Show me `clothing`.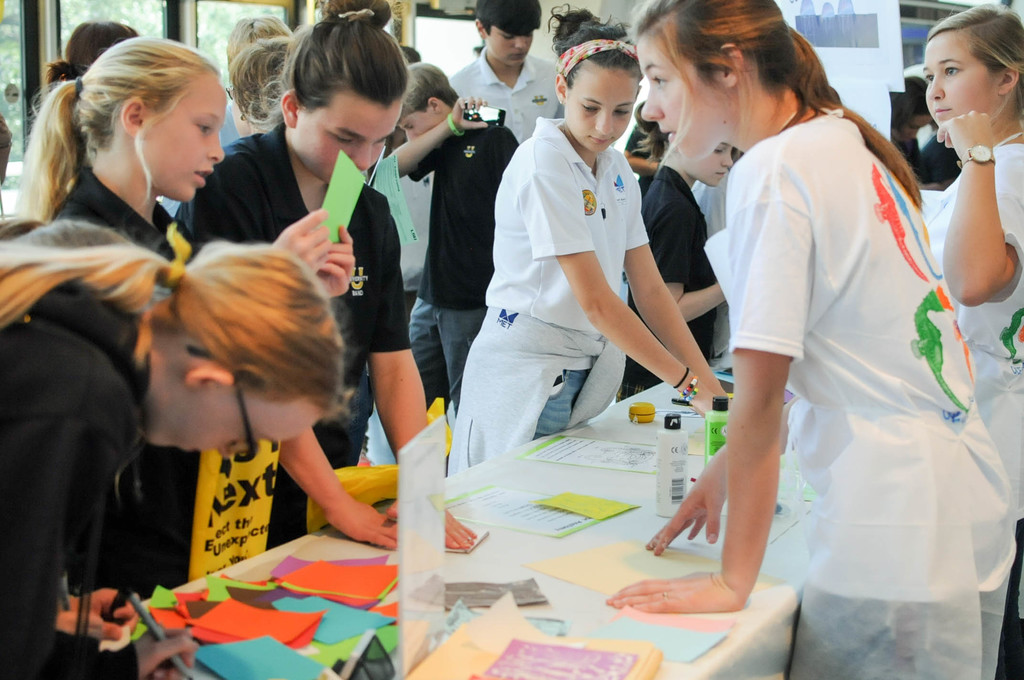
`clothing` is here: bbox(410, 118, 510, 416).
